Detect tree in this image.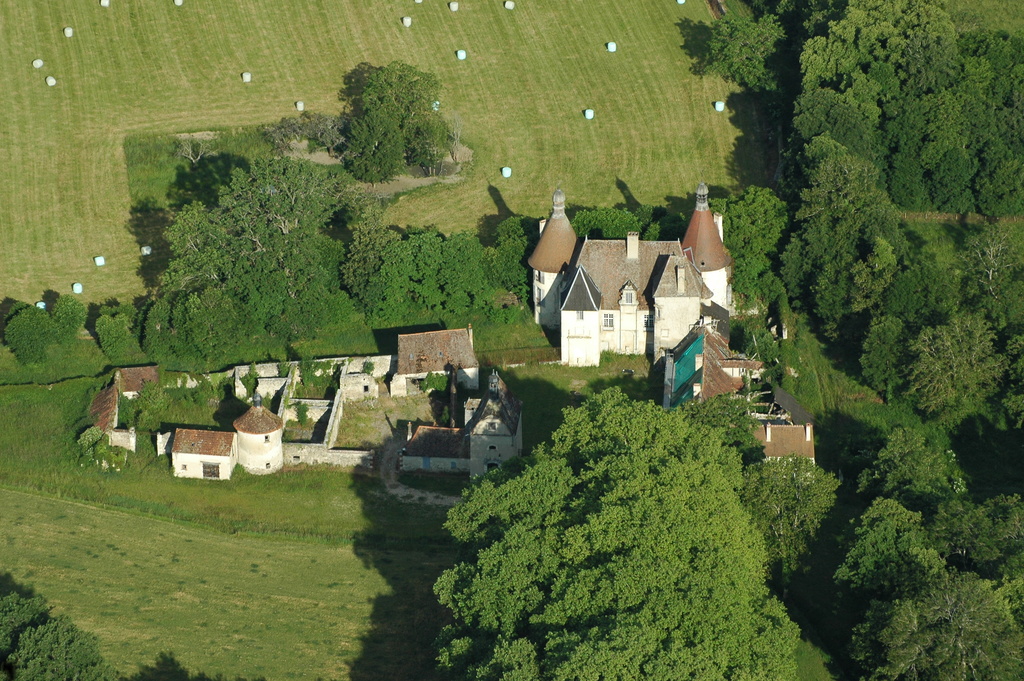
Detection: detection(0, 584, 111, 680).
